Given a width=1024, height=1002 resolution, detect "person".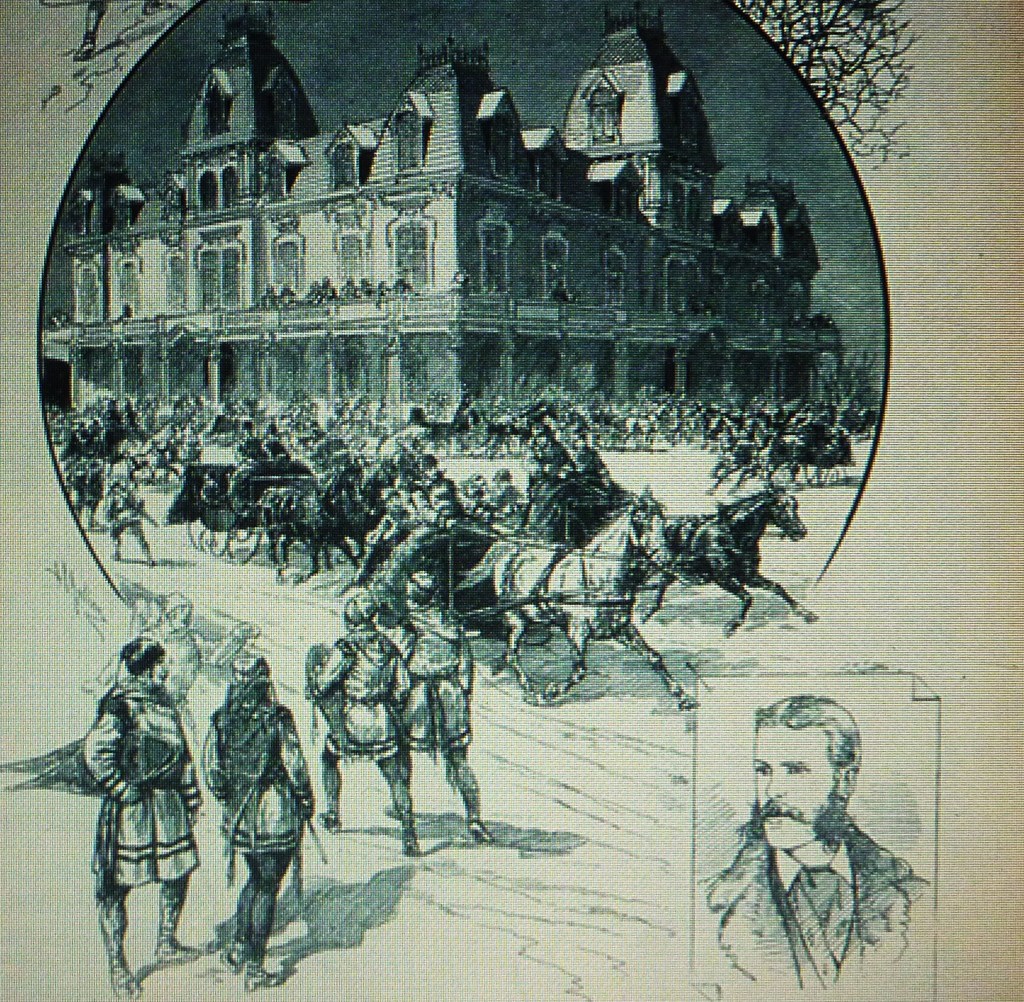
704/685/933/994.
